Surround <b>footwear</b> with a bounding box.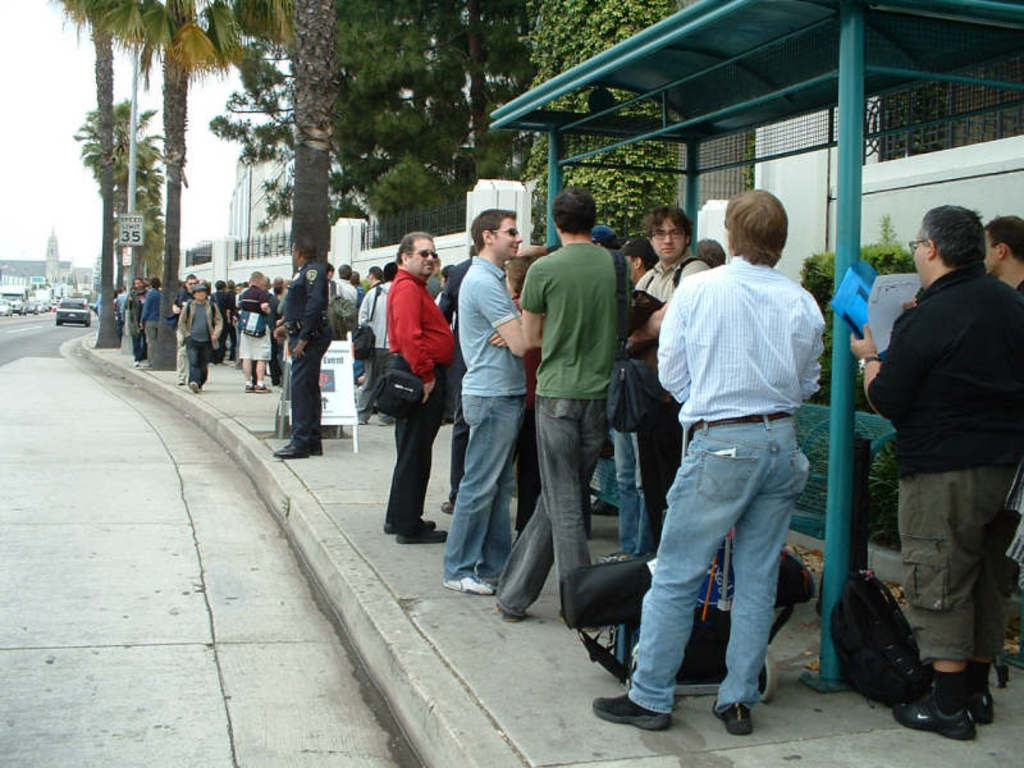
<bbox>307, 440, 320, 457</bbox>.
